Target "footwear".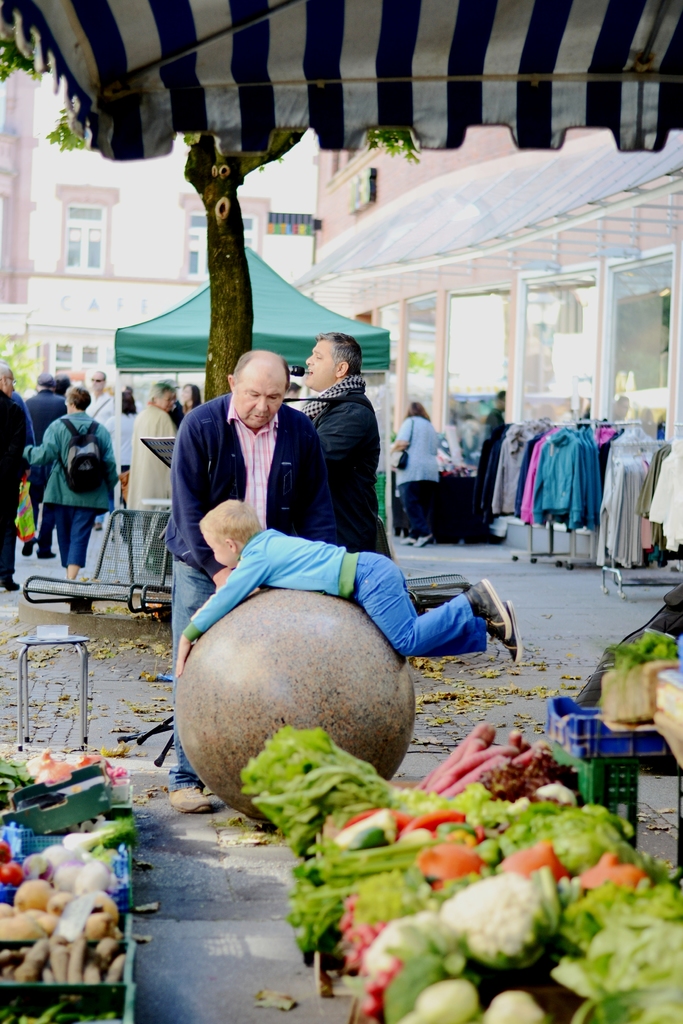
Target region: rect(489, 594, 525, 668).
